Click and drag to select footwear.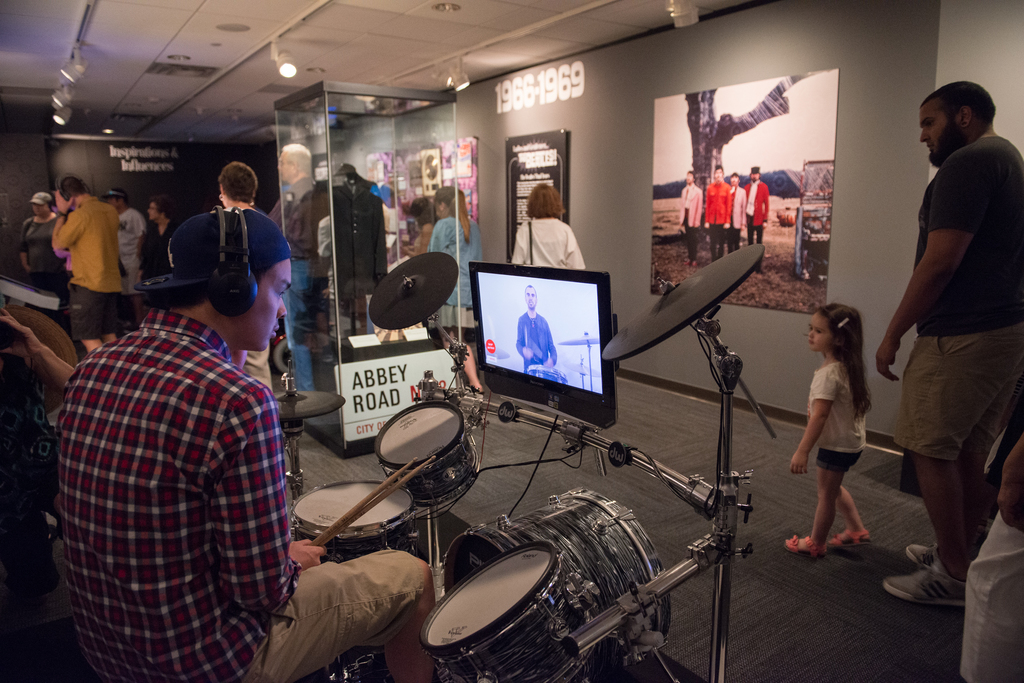
Selection: 782/535/831/559.
